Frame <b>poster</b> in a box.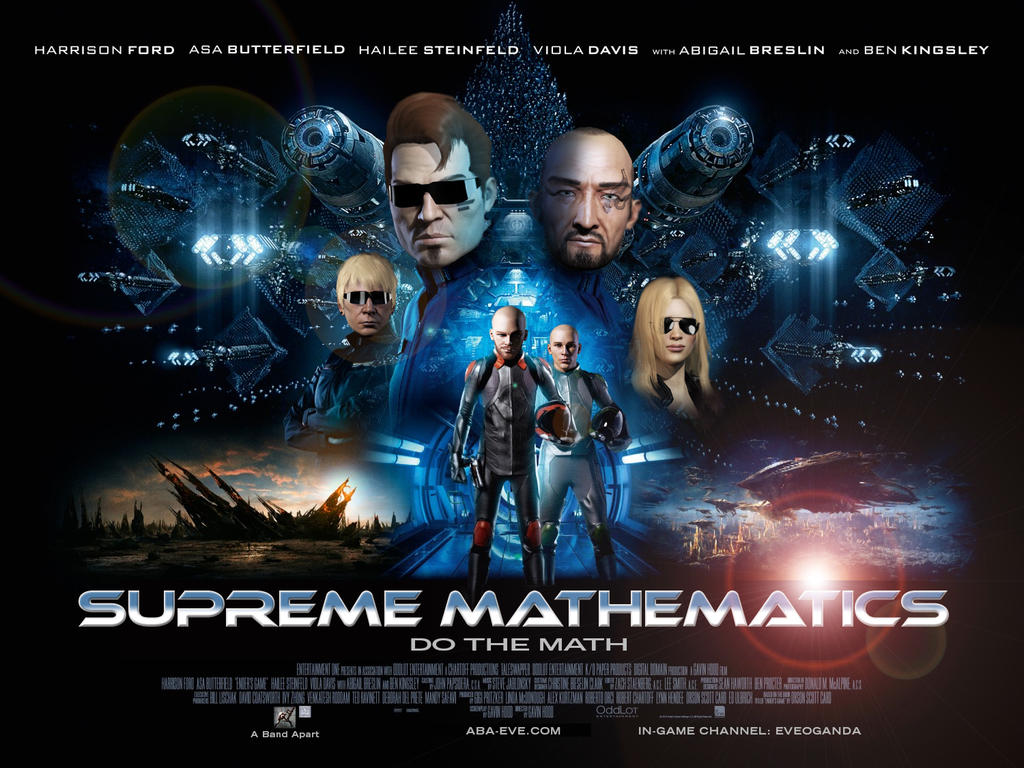
locate(0, 0, 1023, 767).
